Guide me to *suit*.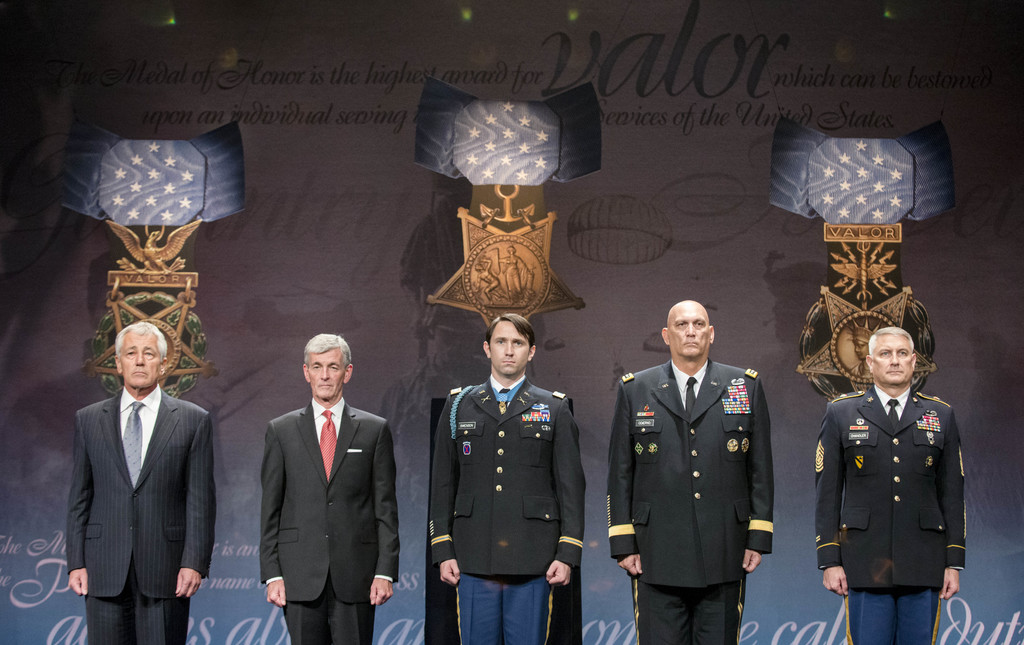
Guidance: {"x1": 819, "y1": 384, "x2": 965, "y2": 644}.
